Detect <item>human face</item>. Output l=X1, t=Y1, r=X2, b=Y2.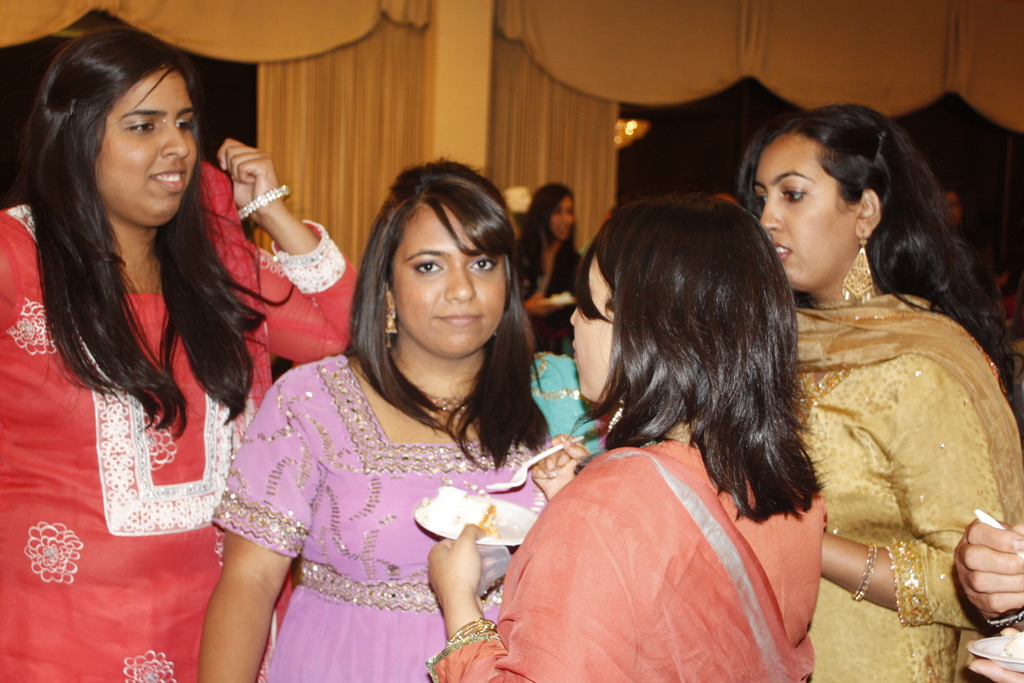
l=568, t=258, r=612, b=400.
